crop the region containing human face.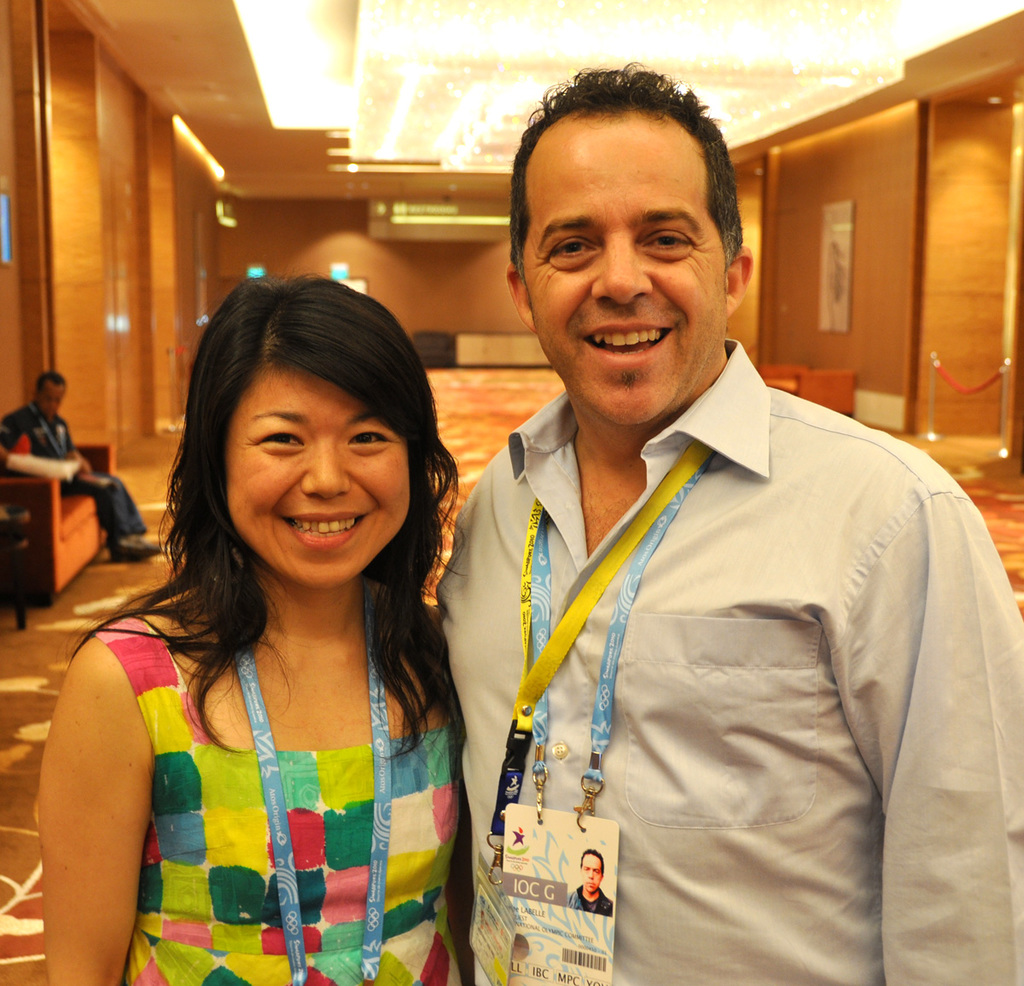
Crop region: (226,367,410,589).
